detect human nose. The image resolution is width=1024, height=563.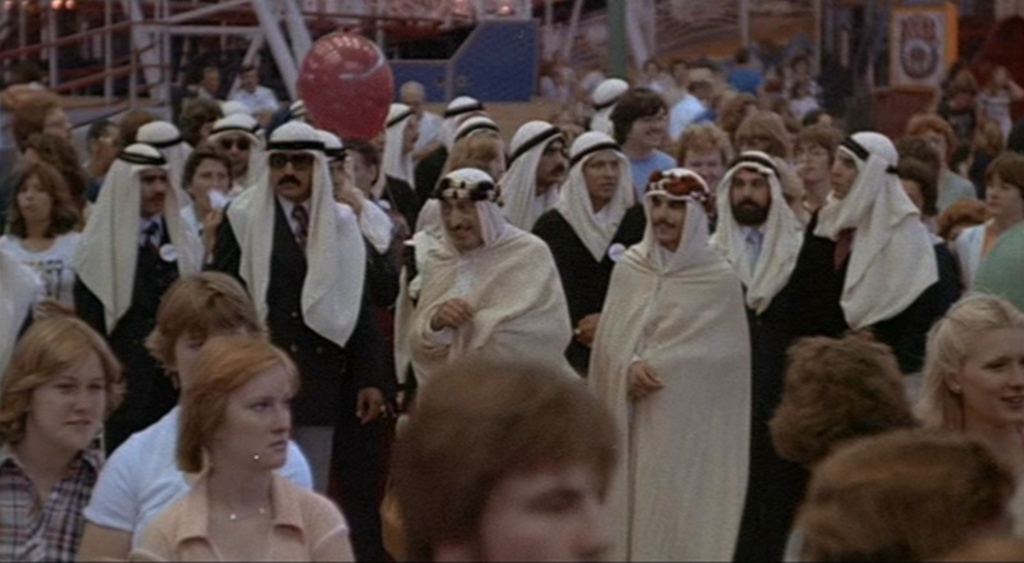
pyautogui.locateOnScreen(600, 165, 616, 179).
